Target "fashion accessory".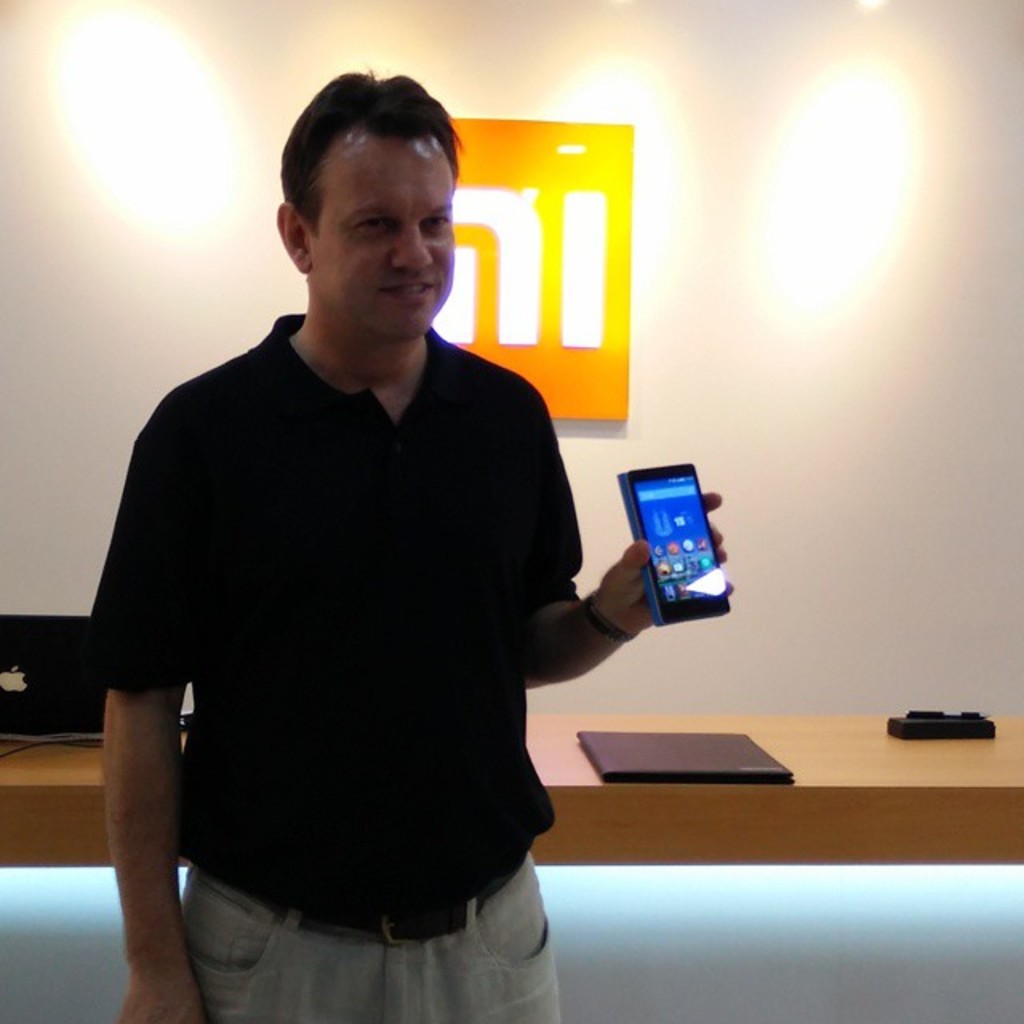
Target region: select_region(240, 842, 528, 947).
